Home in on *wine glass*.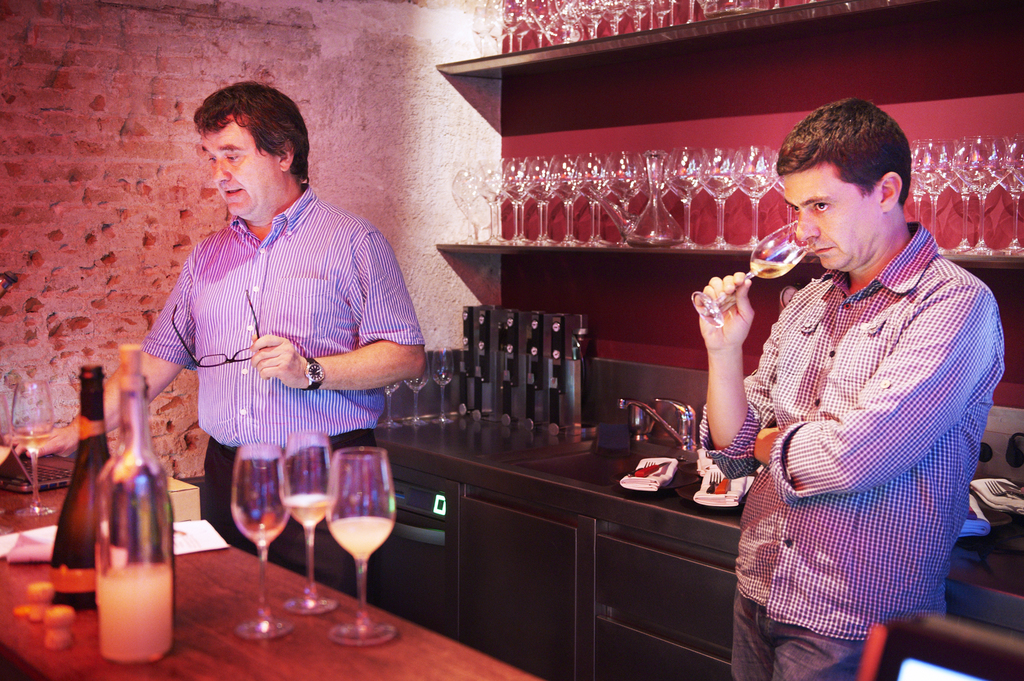
Homed in at crop(327, 444, 397, 646).
